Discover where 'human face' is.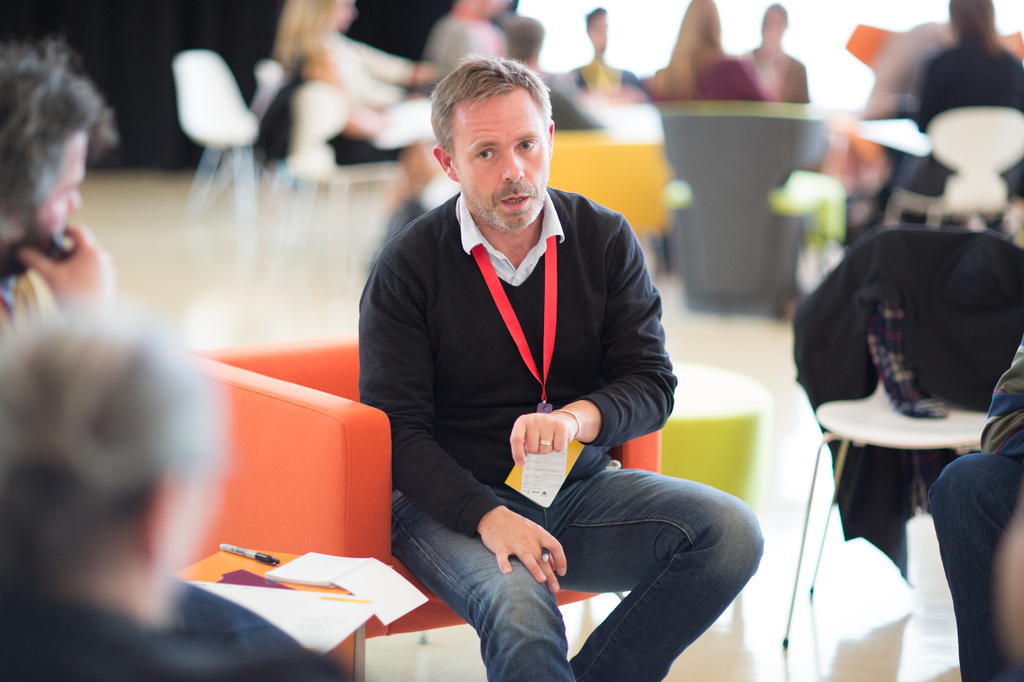
Discovered at {"left": 33, "top": 123, "right": 92, "bottom": 252}.
